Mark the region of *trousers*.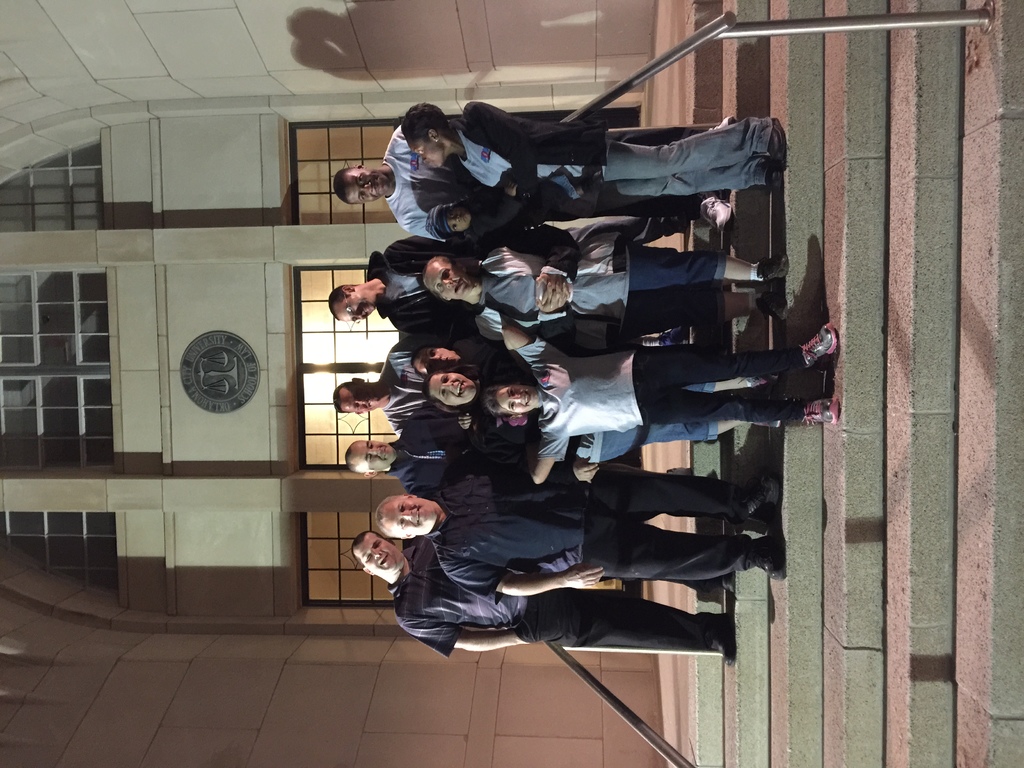
Region: detection(598, 122, 769, 199).
